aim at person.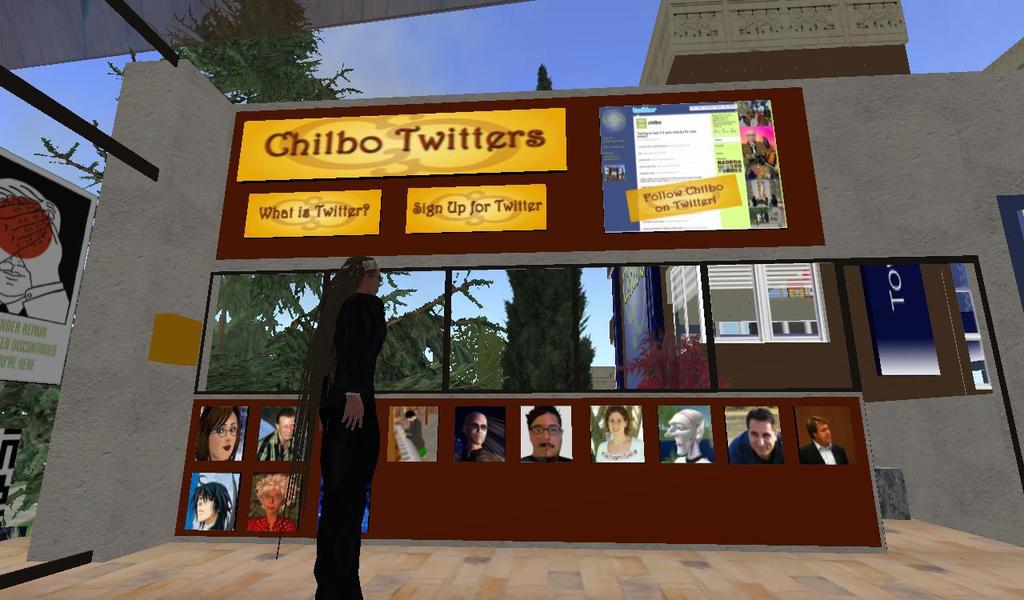
Aimed at locate(594, 405, 646, 462).
